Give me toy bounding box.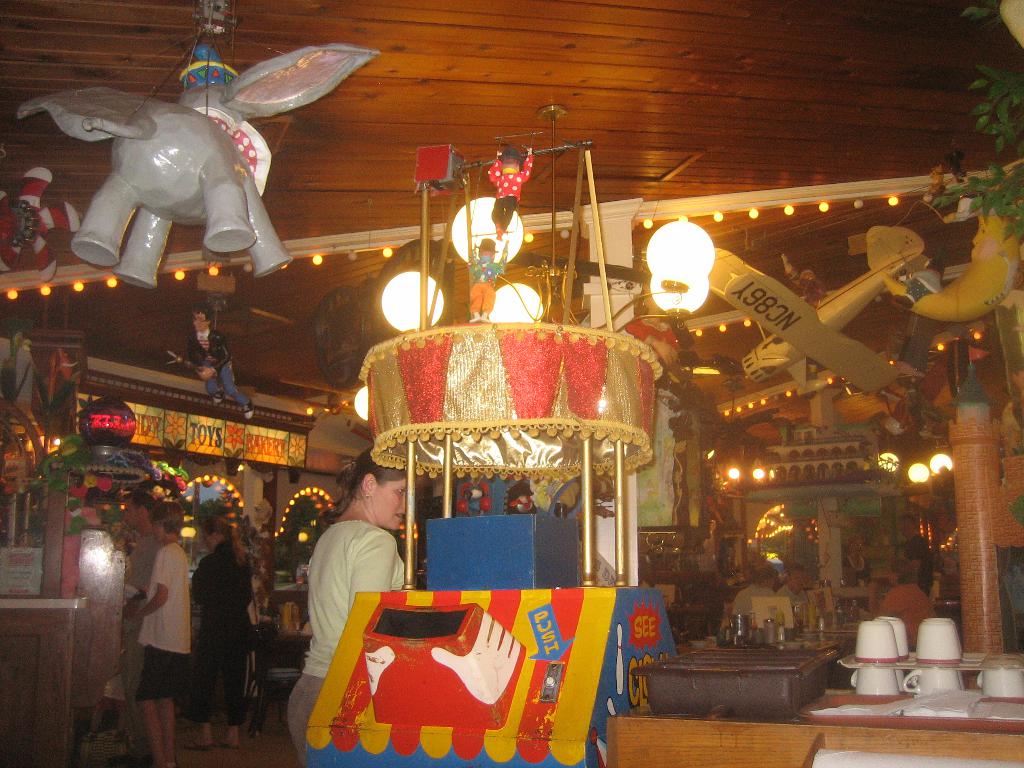
left=482, top=143, right=536, bottom=230.
